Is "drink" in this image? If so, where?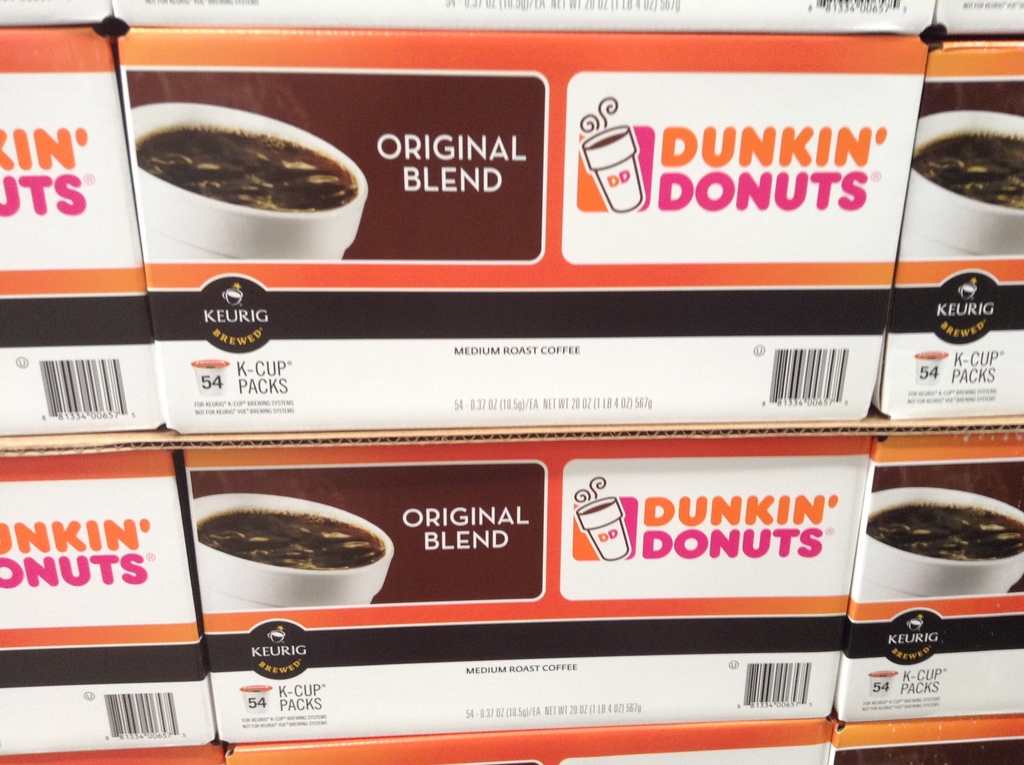
Yes, at (865,499,1023,556).
